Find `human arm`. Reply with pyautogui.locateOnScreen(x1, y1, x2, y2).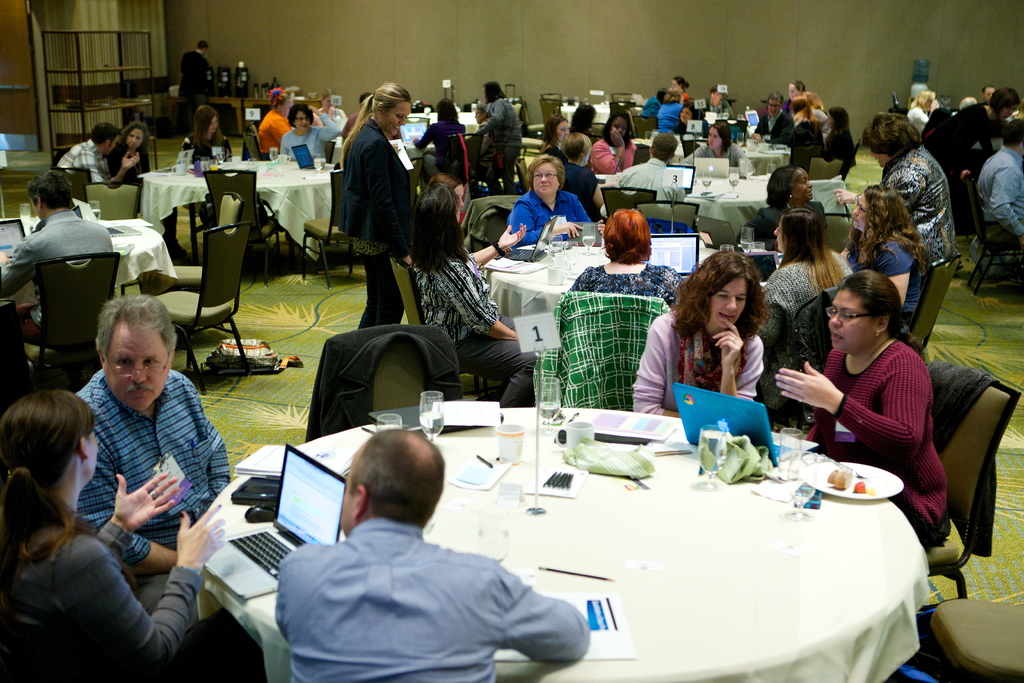
pyautogui.locateOnScreen(915, 99, 940, 126).
